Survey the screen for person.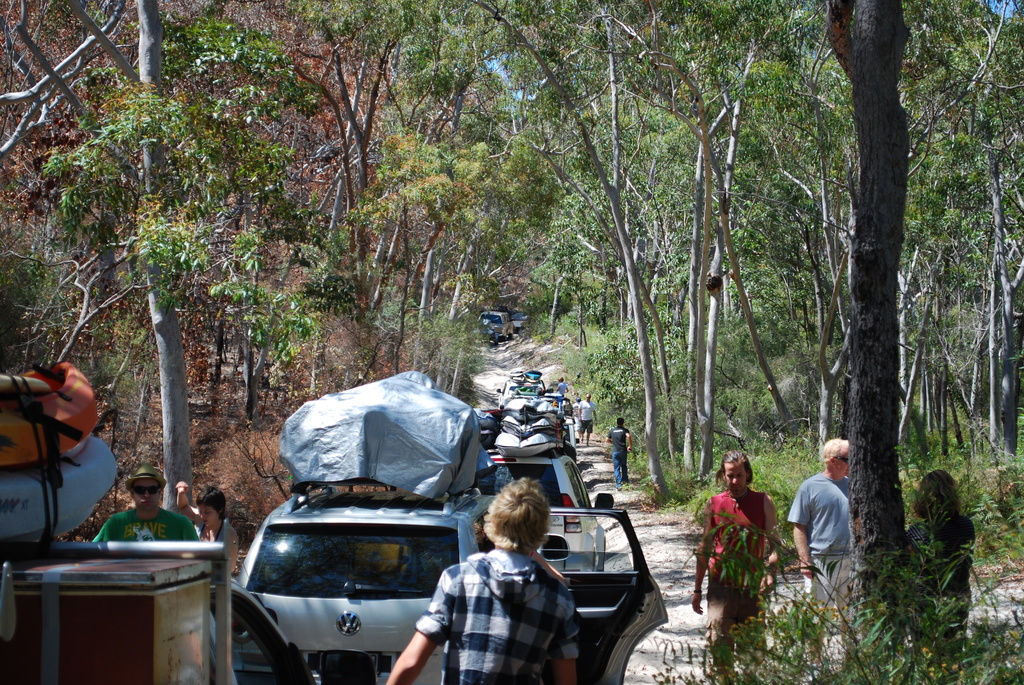
Survey found: box(687, 447, 785, 684).
